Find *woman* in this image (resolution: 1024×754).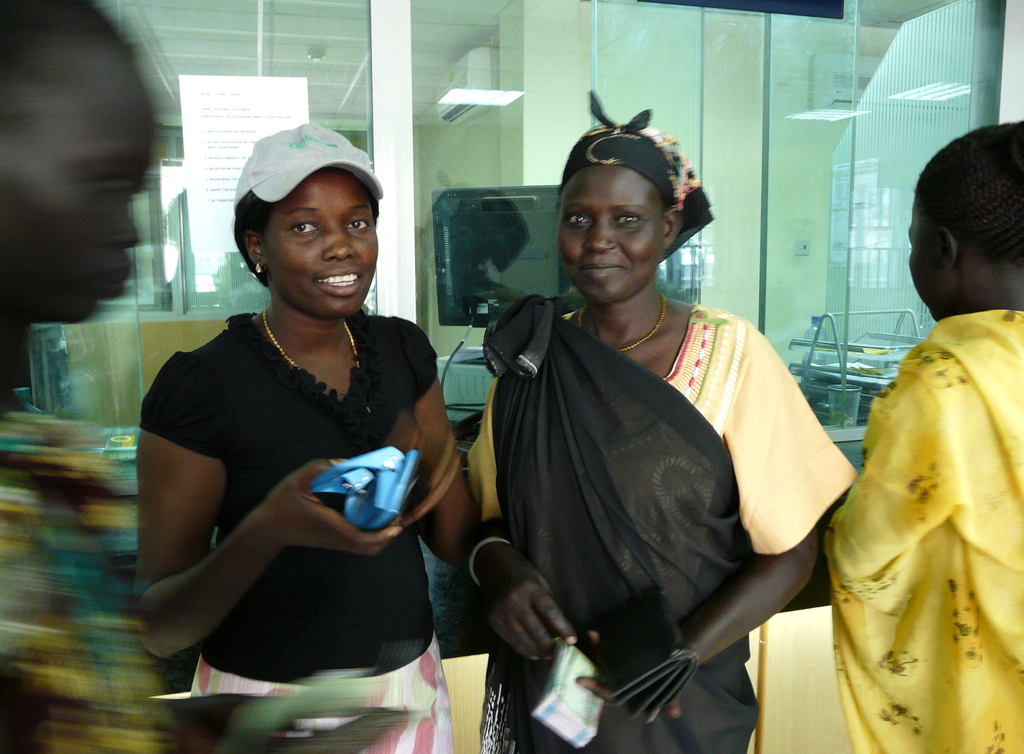
<box>136,167,479,753</box>.
